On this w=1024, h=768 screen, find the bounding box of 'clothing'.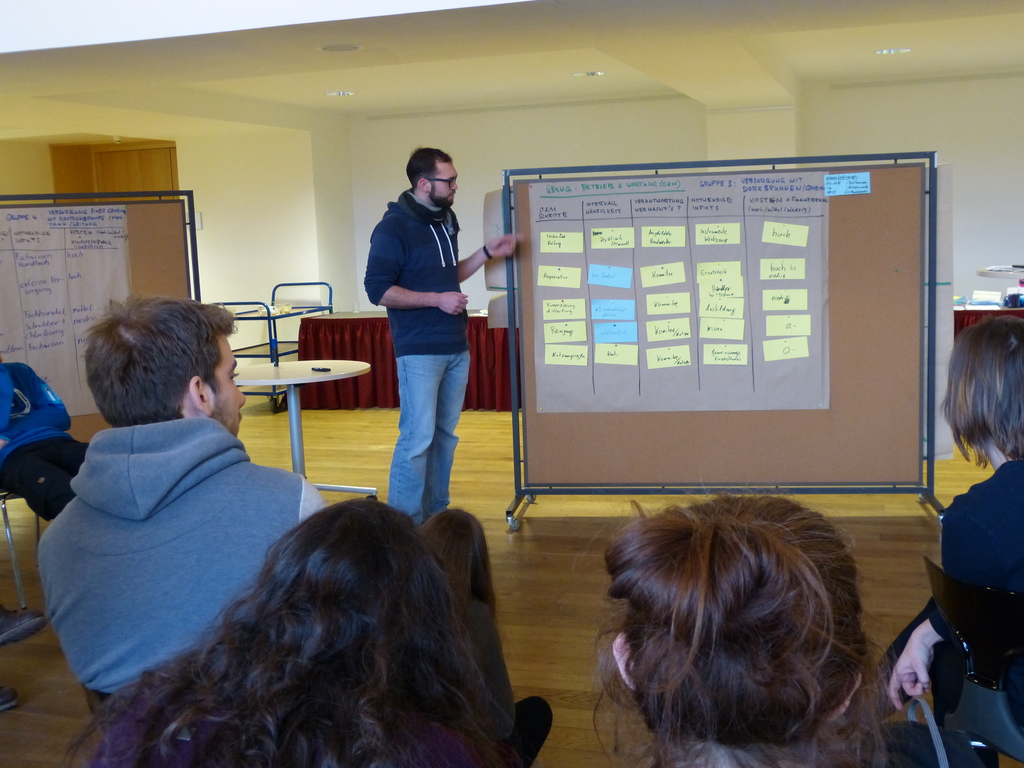
Bounding box: 930, 456, 1023, 764.
